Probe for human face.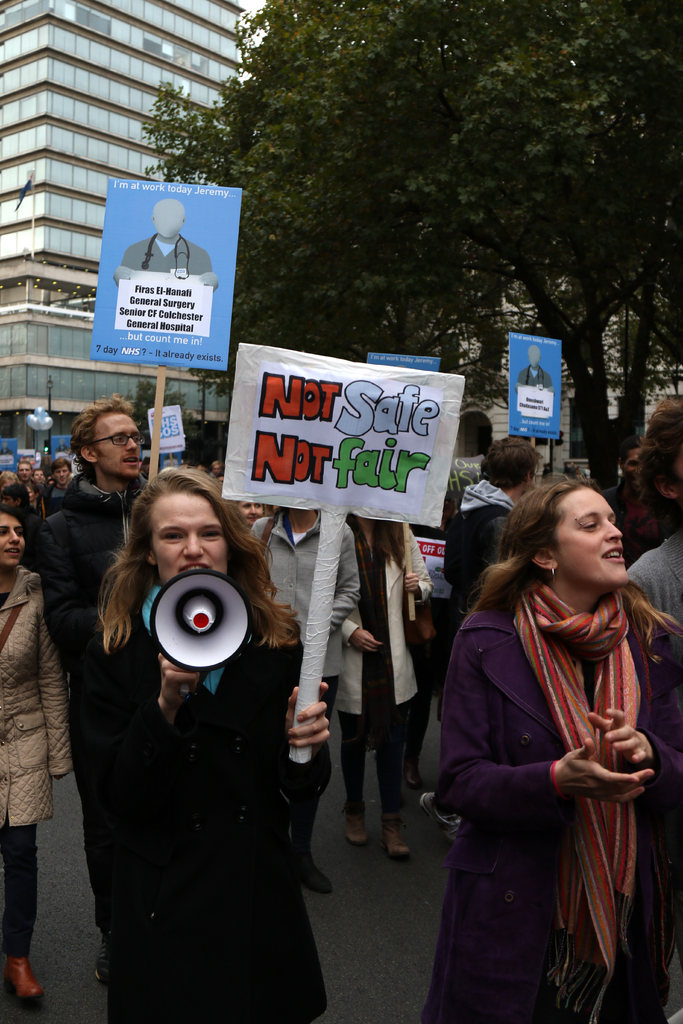
Probe result: <box>152,492,227,583</box>.
